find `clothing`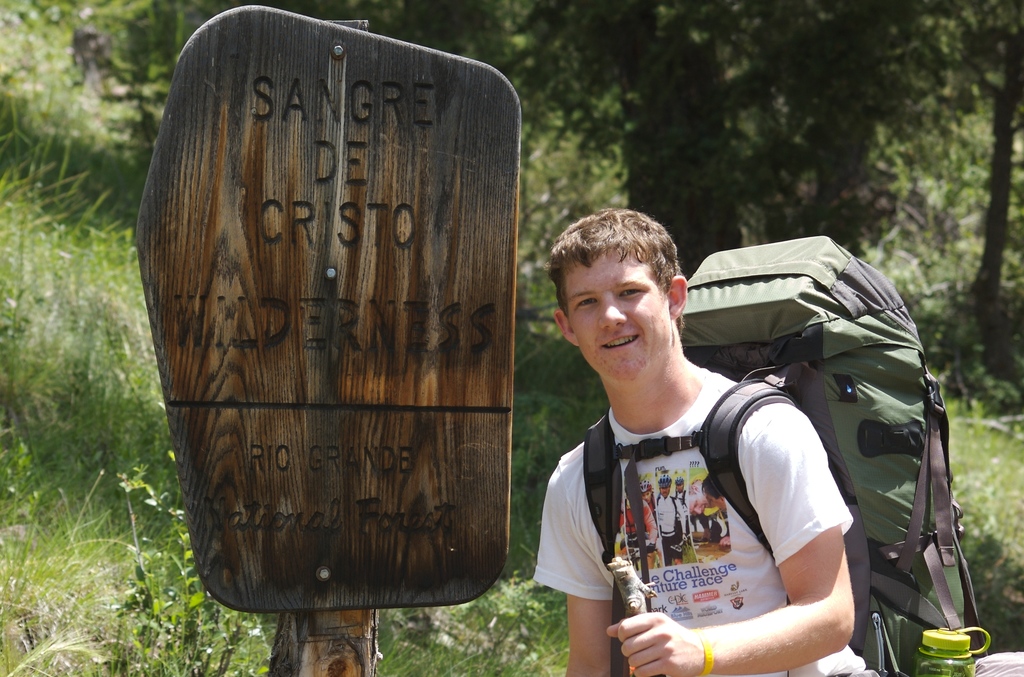
[left=575, top=375, right=831, bottom=659]
